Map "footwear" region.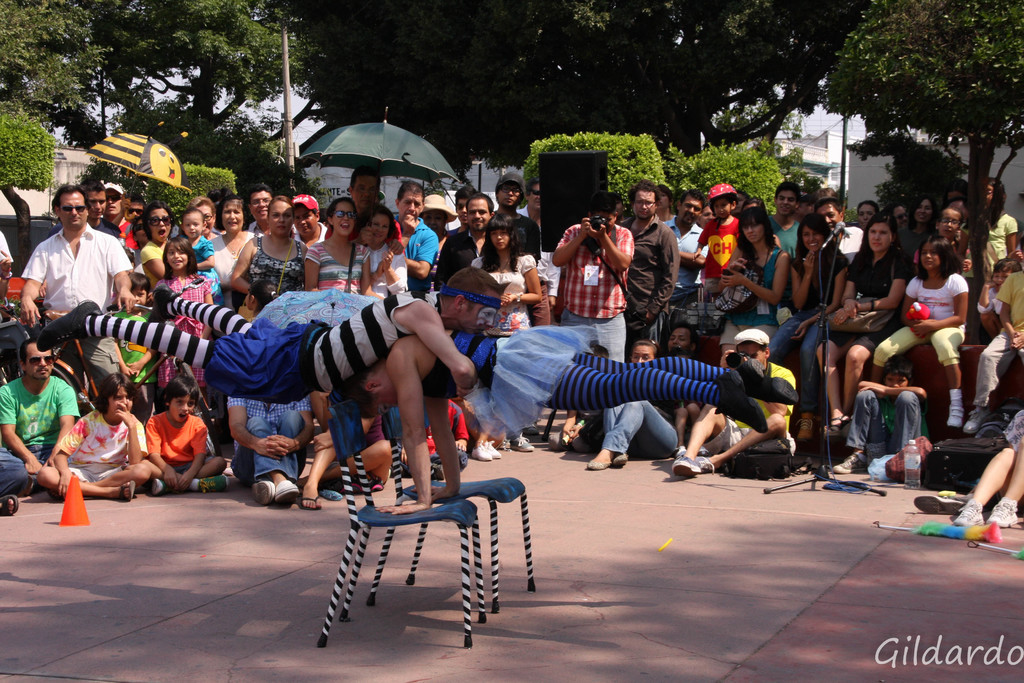
Mapped to 120/482/136/502.
